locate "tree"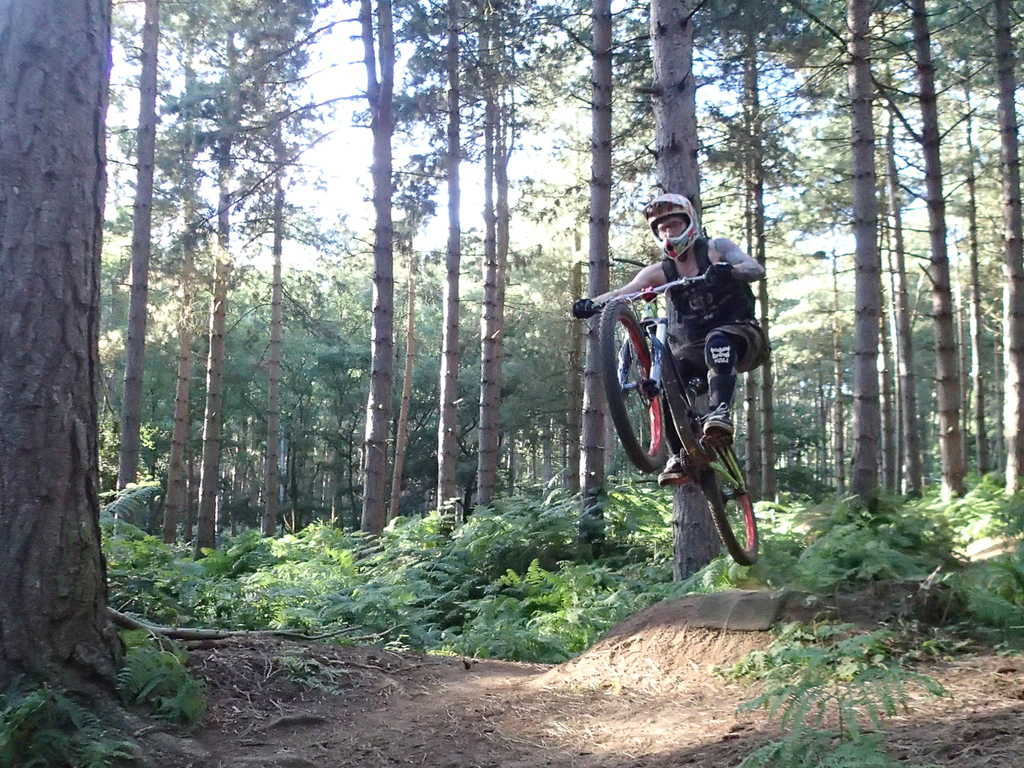
locate(880, 0, 982, 490)
